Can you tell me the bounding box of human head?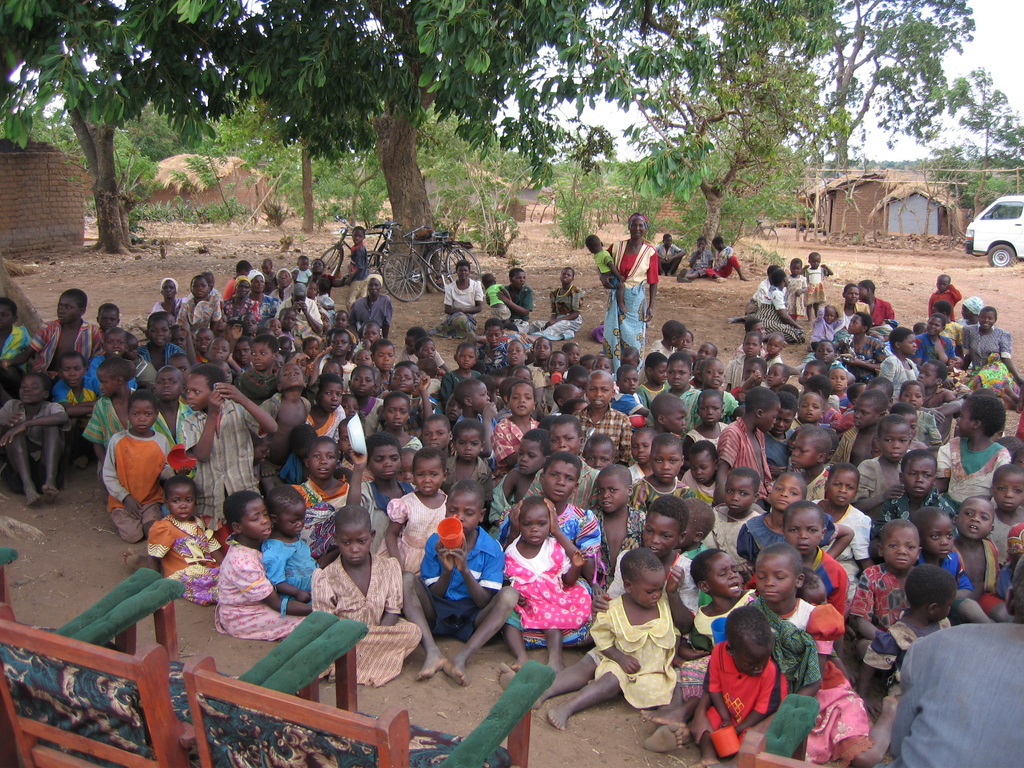
detection(547, 351, 568, 373).
